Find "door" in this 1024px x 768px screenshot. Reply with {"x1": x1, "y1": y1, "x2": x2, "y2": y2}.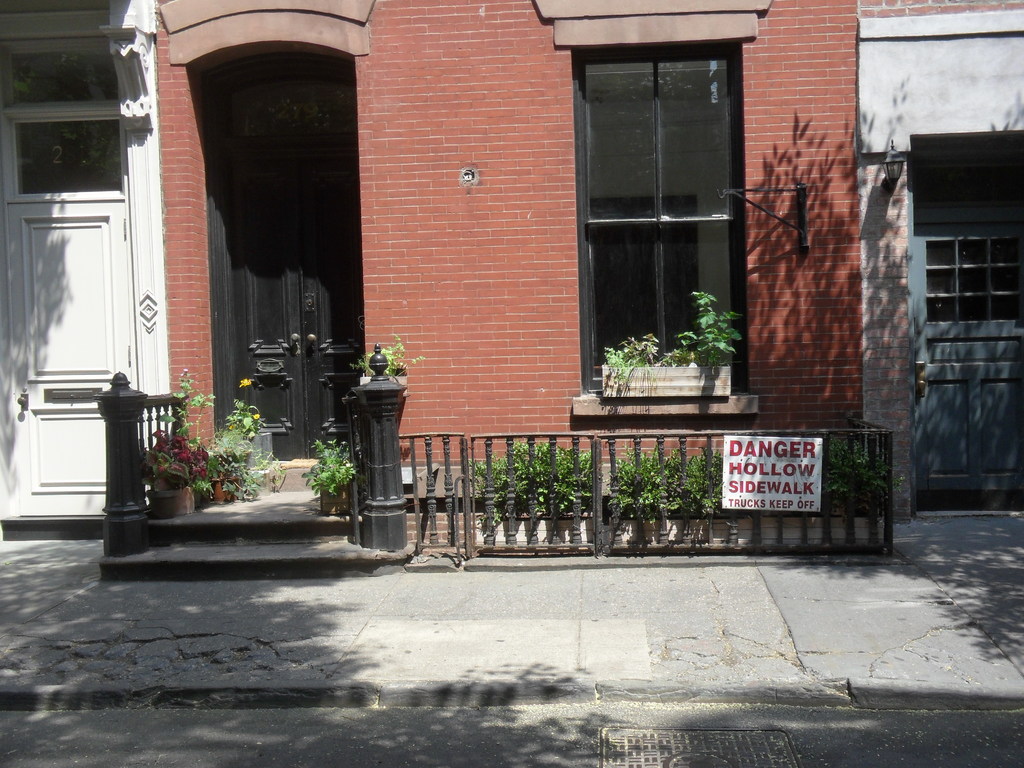
{"x1": 0, "y1": 13, "x2": 148, "y2": 522}.
